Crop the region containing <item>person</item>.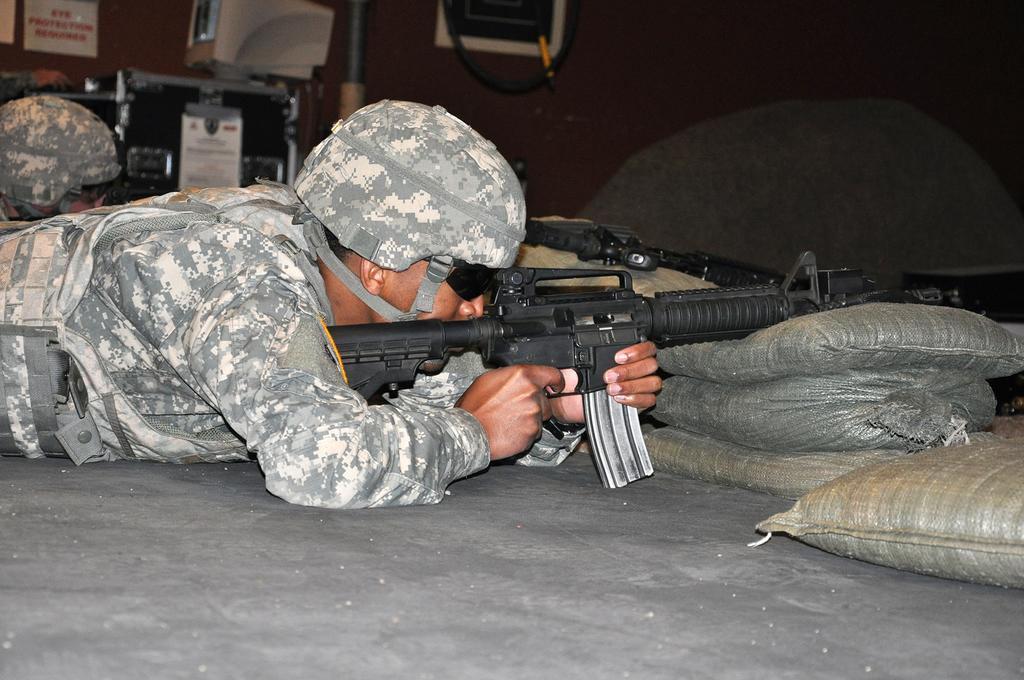
Crop region: region(5, 92, 118, 228).
